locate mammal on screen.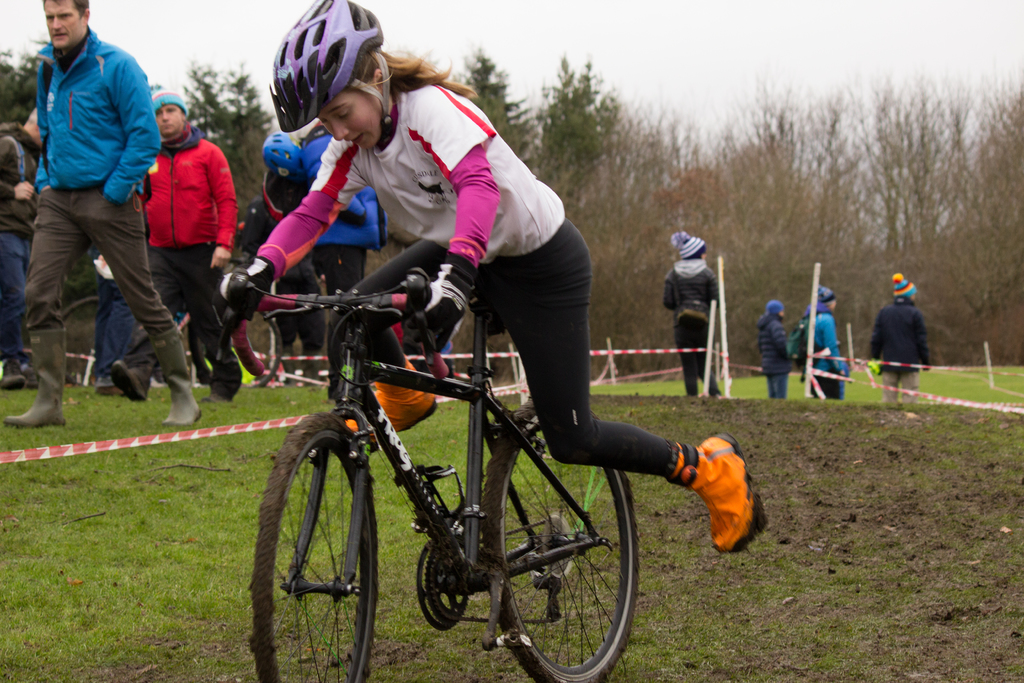
On screen at x1=296, y1=111, x2=394, y2=390.
